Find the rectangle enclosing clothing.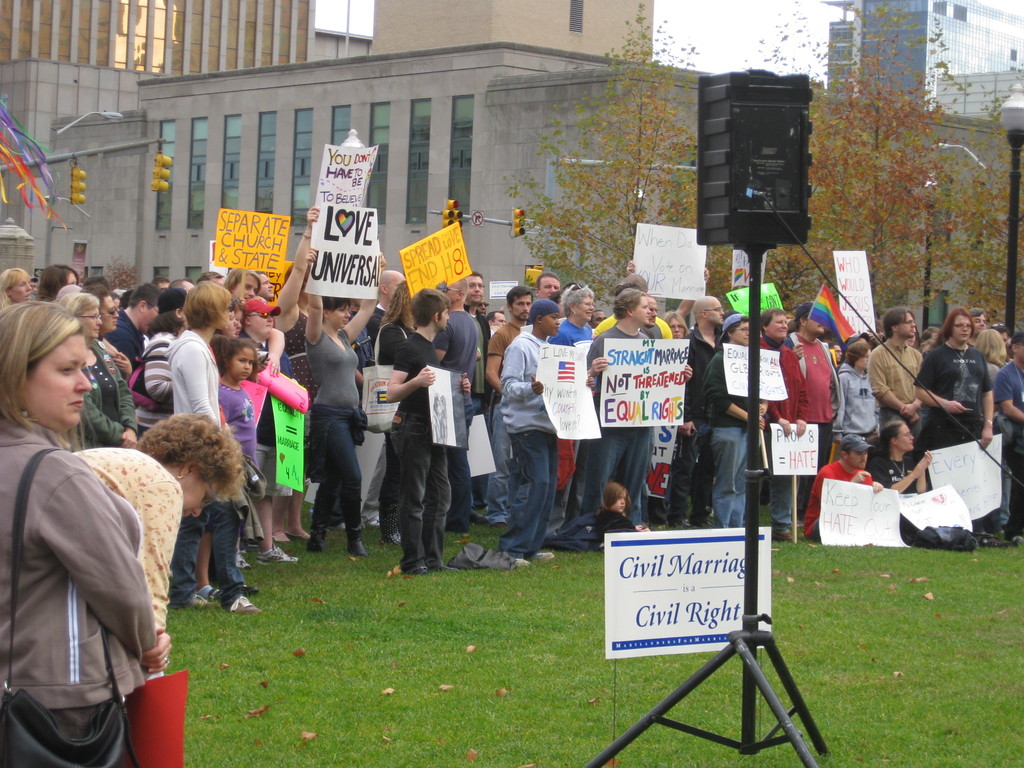
995, 357, 1023, 534.
